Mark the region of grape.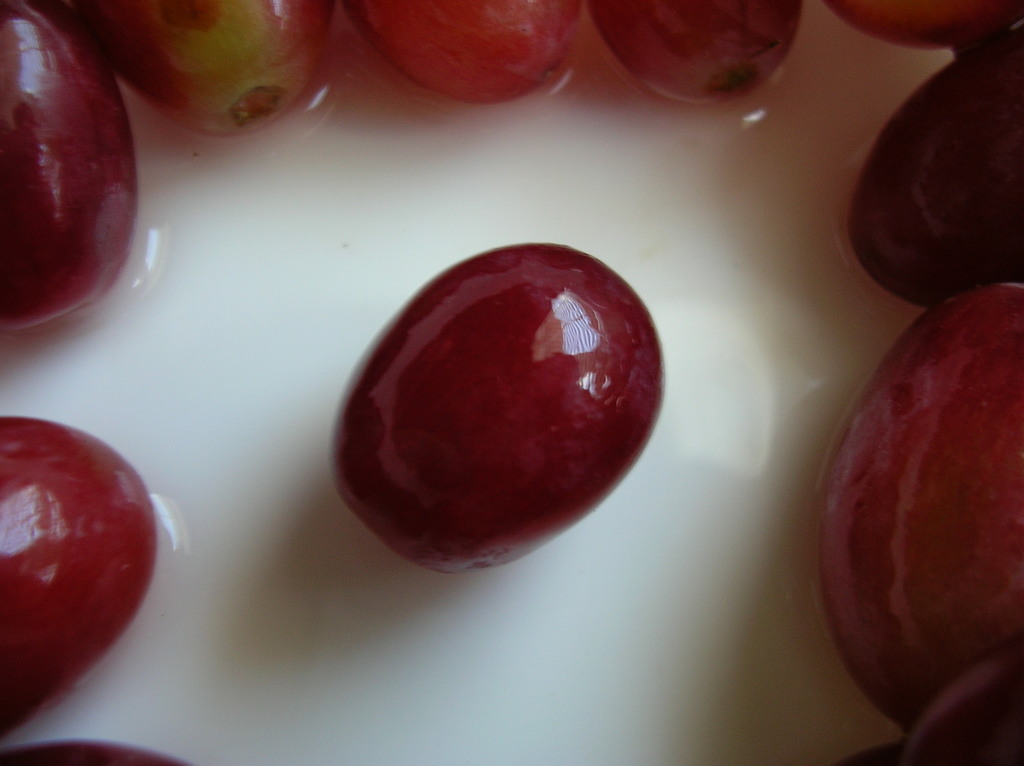
Region: 0/417/157/742.
